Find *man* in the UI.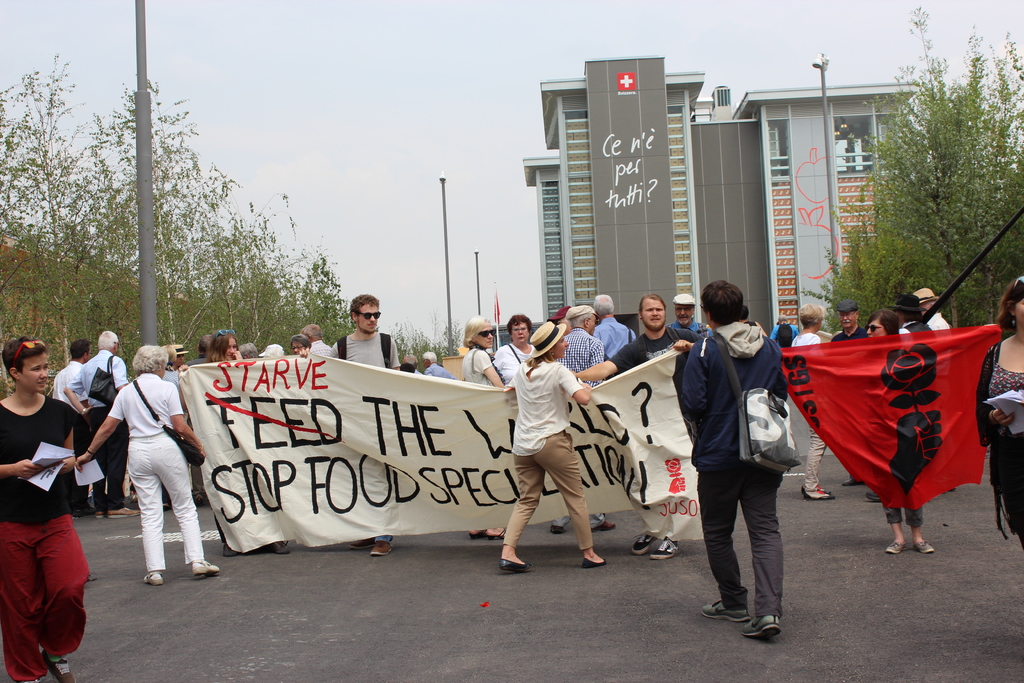
UI element at left=421, top=347, right=463, bottom=387.
